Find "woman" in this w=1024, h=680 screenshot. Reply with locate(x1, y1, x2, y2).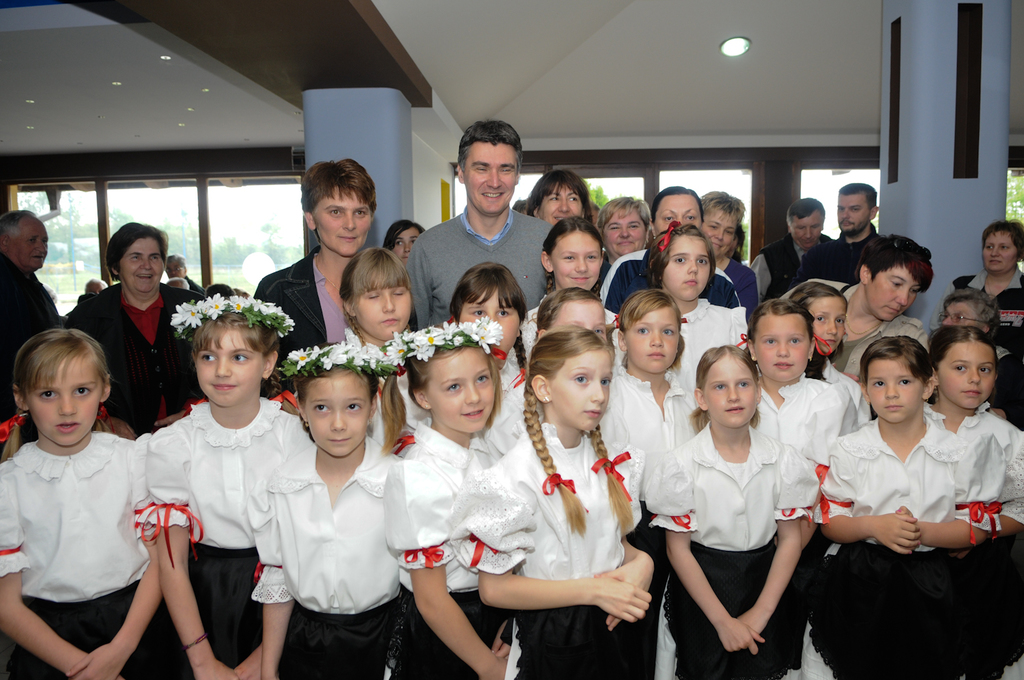
locate(931, 221, 1023, 348).
